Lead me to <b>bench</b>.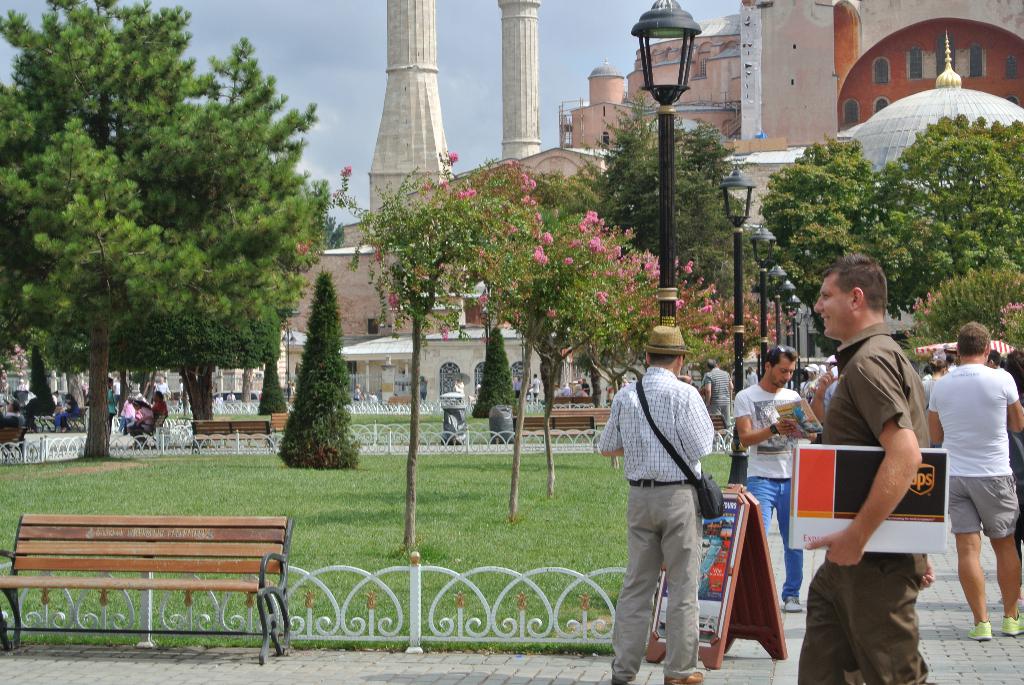
Lead to (550,409,610,425).
